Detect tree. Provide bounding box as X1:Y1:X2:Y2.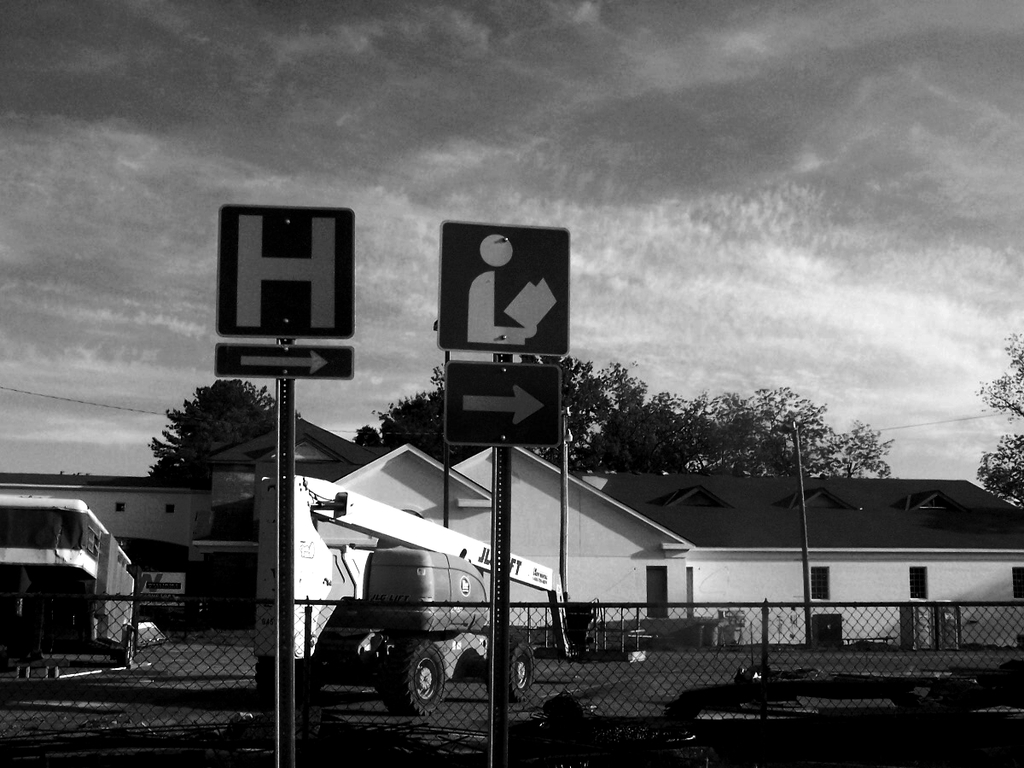
591:393:700:469.
